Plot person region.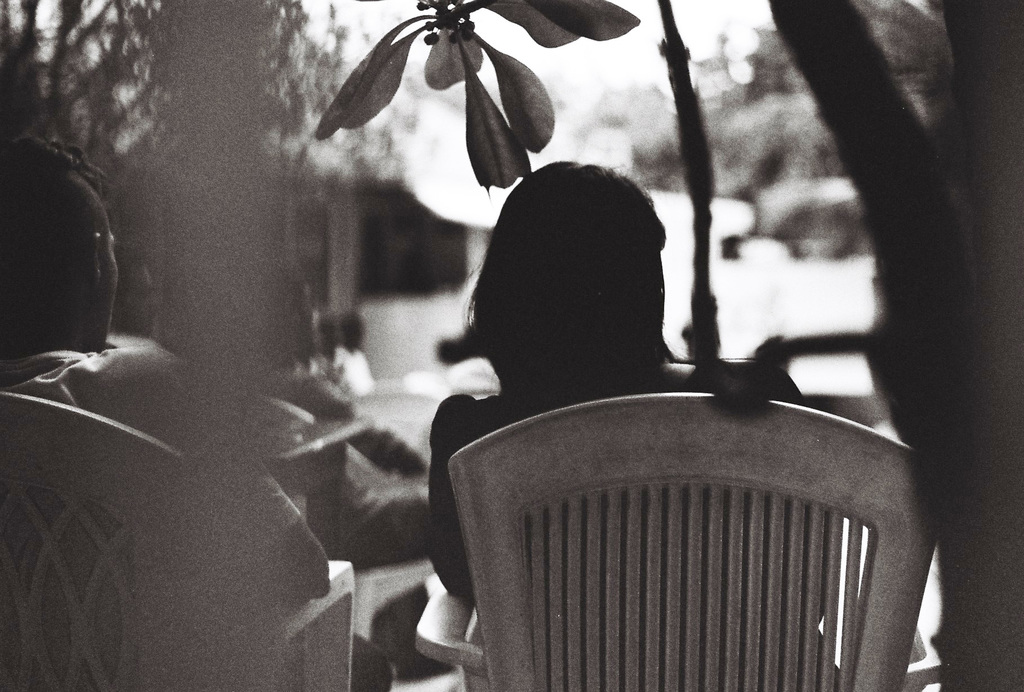
Plotted at <region>428, 160, 806, 604</region>.
